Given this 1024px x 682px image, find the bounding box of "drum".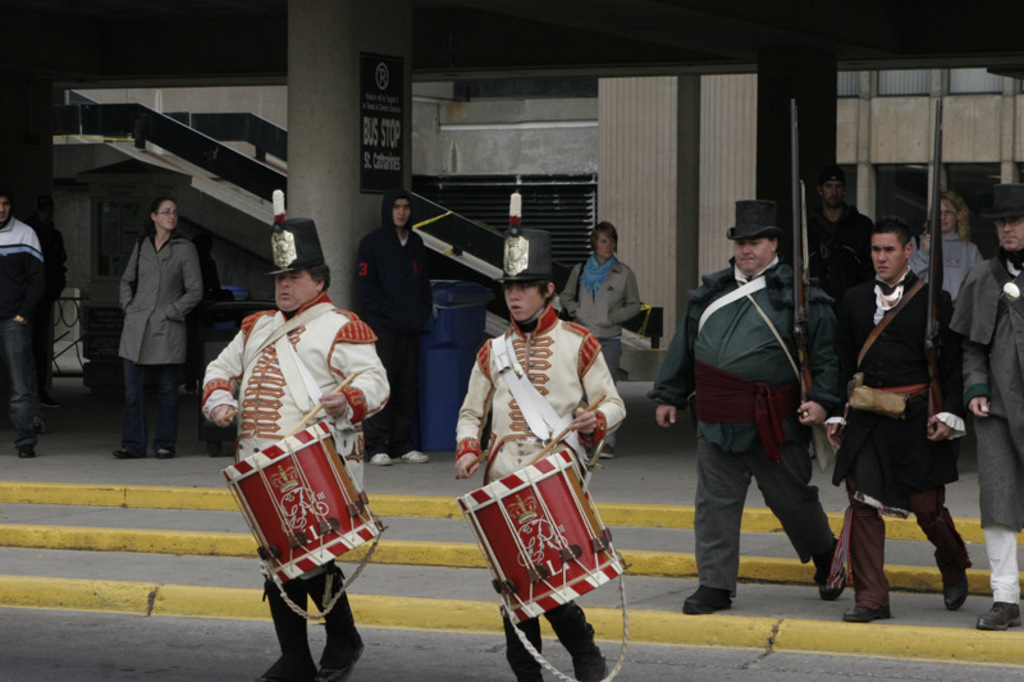
box(454, 407, 626, 615).
